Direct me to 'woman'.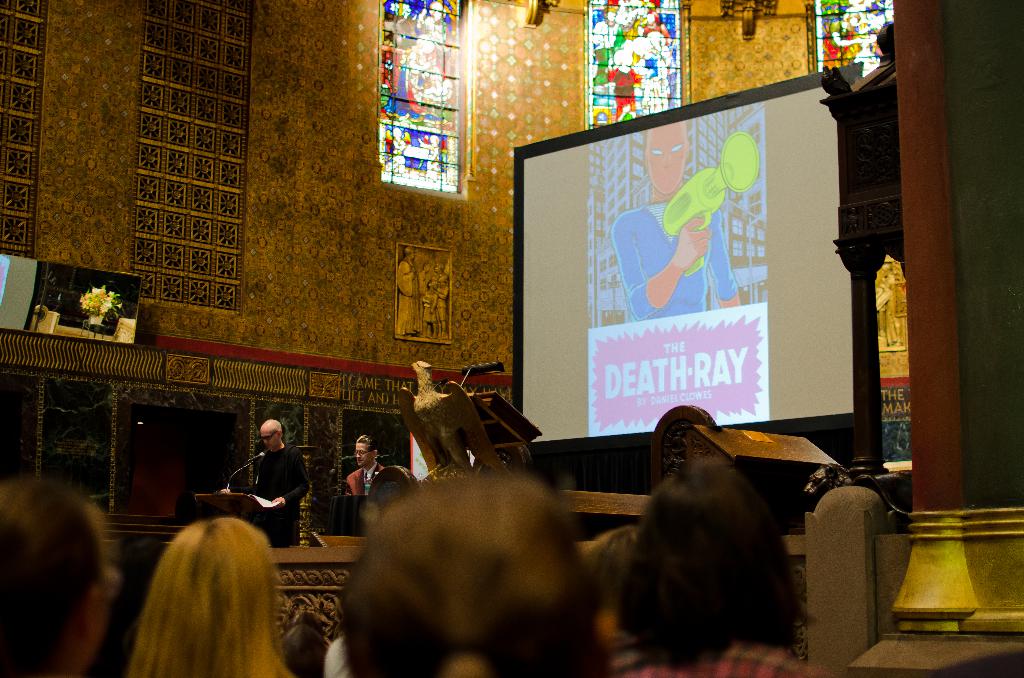
Direction: [333,478,600,677].
